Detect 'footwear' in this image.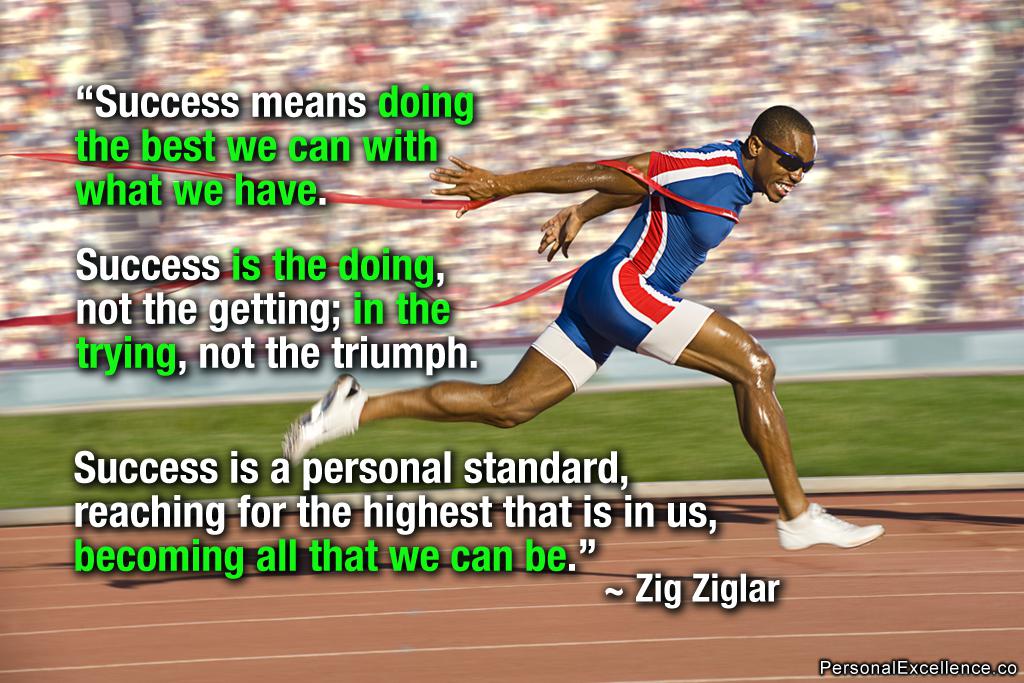
Detection: <region>278, 372, 367, 463</region>.
